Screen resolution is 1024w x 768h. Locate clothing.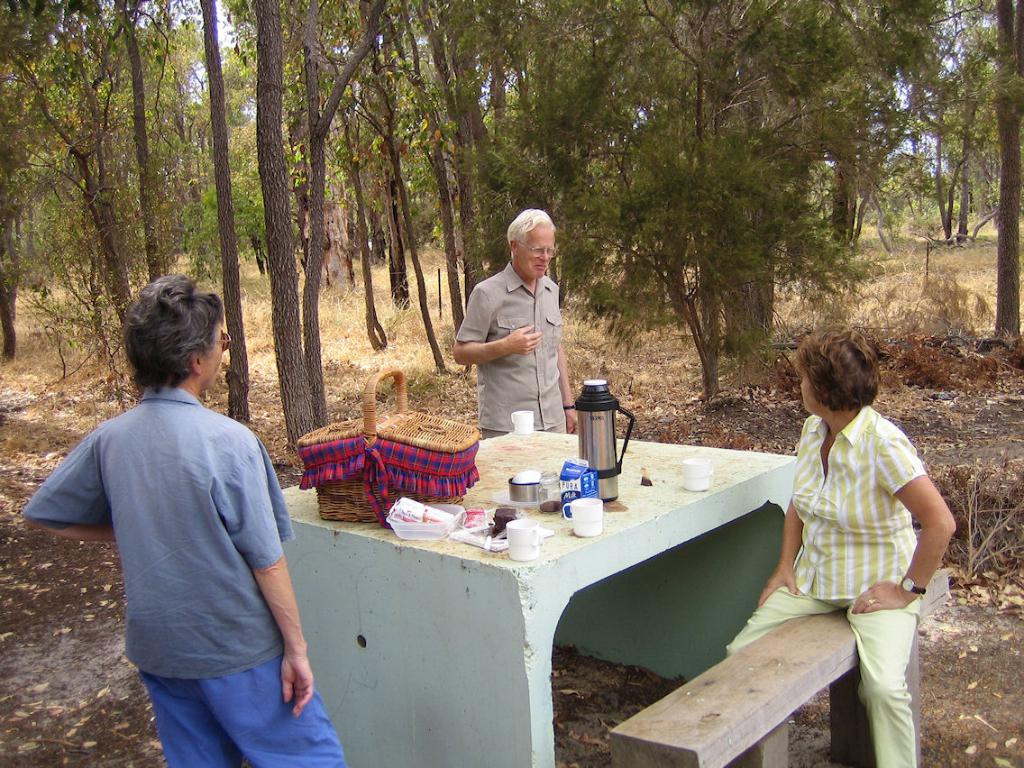
box=[727, 400, 931, 767].
